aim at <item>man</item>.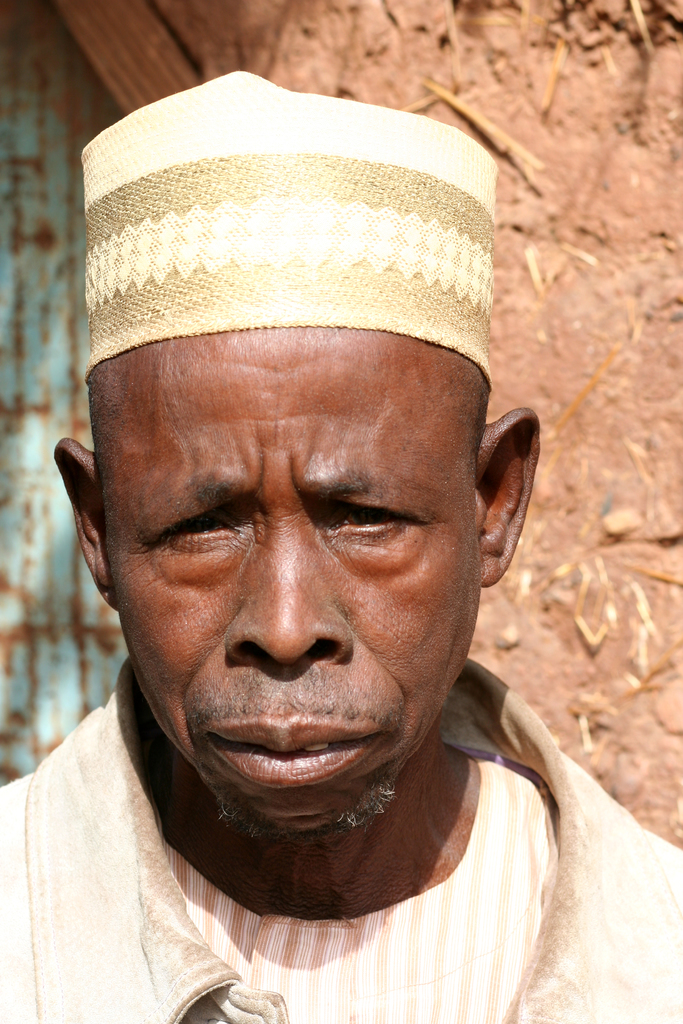
Aimed at crop(0, 138, 666, 1023).
